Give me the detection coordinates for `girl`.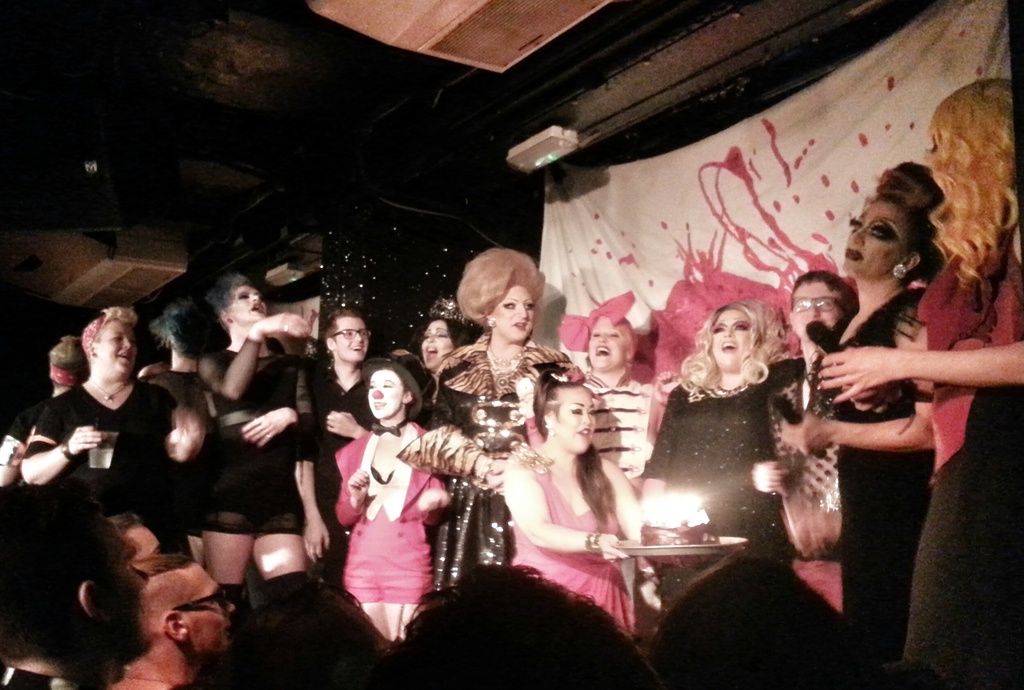
select_region(409, 318, 467, 372).
